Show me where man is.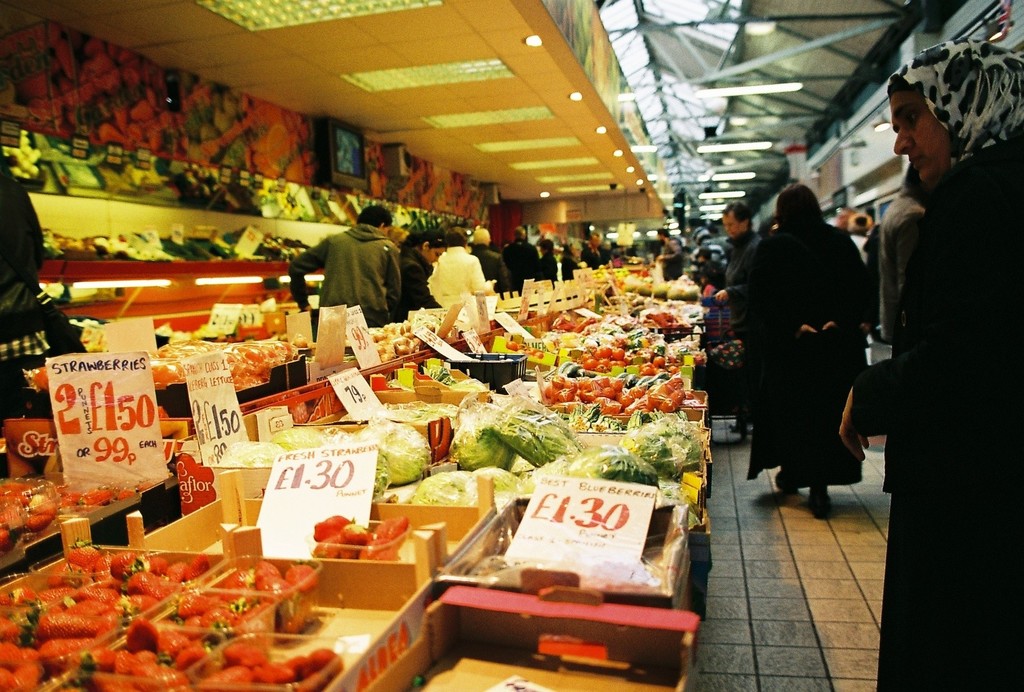
man is at {"x1": 655, "y1": 225, "x2": 685, "y2": 277}.
